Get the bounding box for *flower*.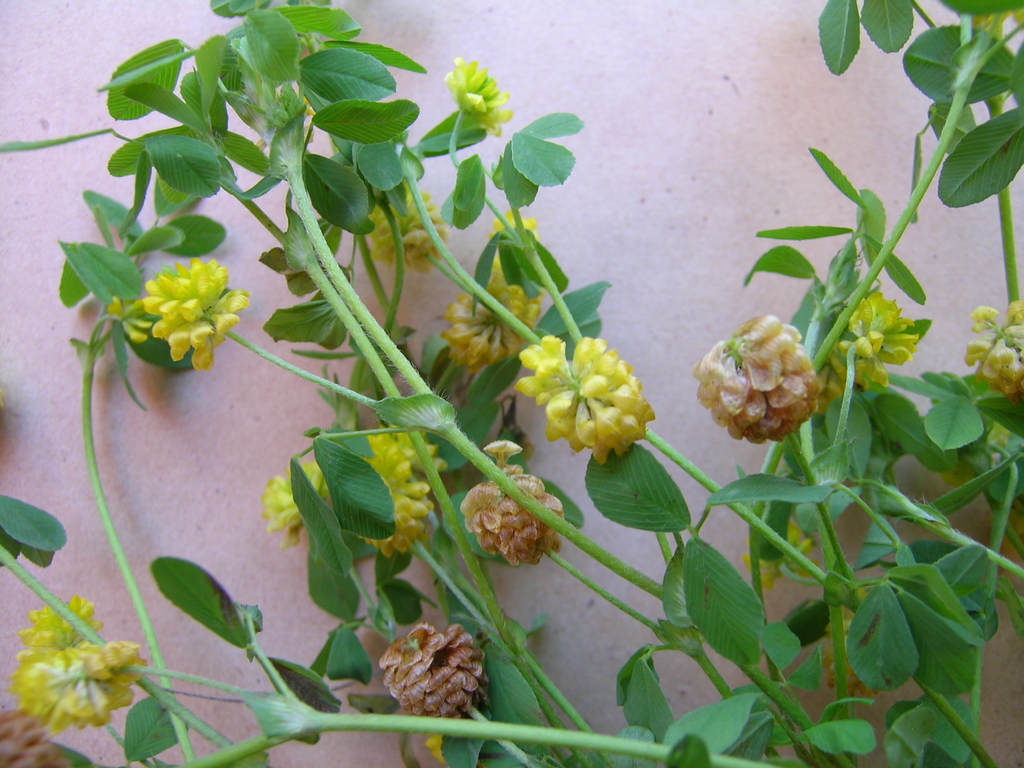
513,331,656,463.
